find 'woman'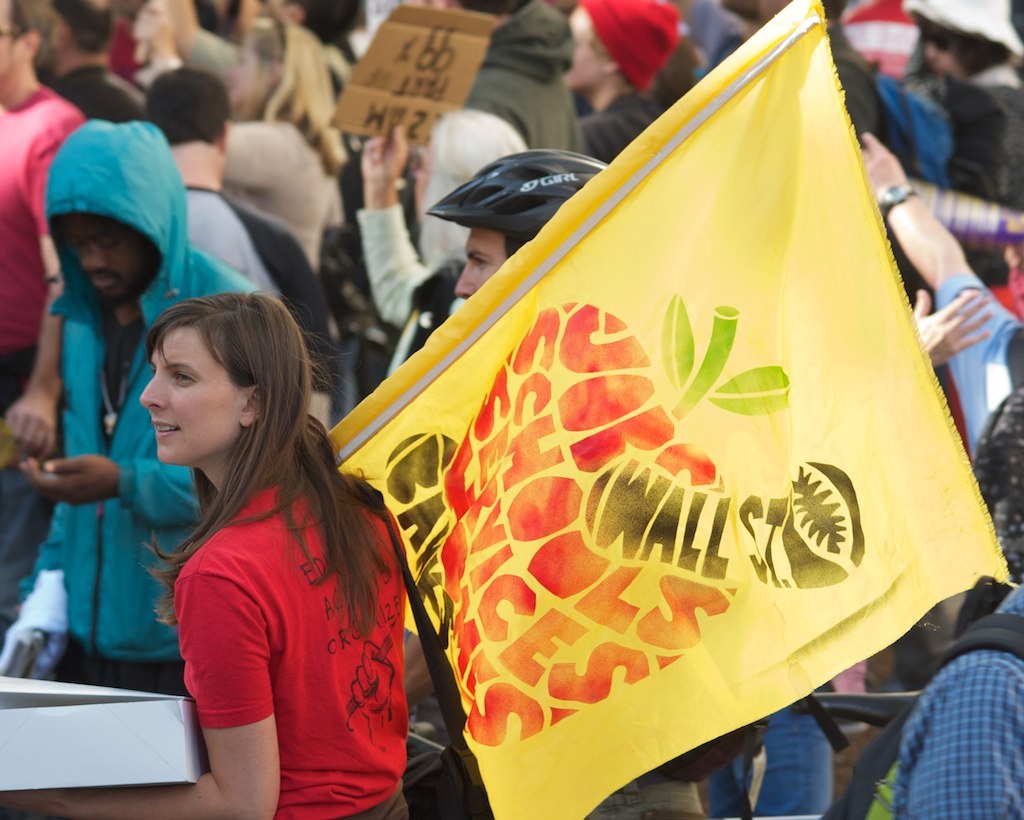
203, 23, 349, 338
